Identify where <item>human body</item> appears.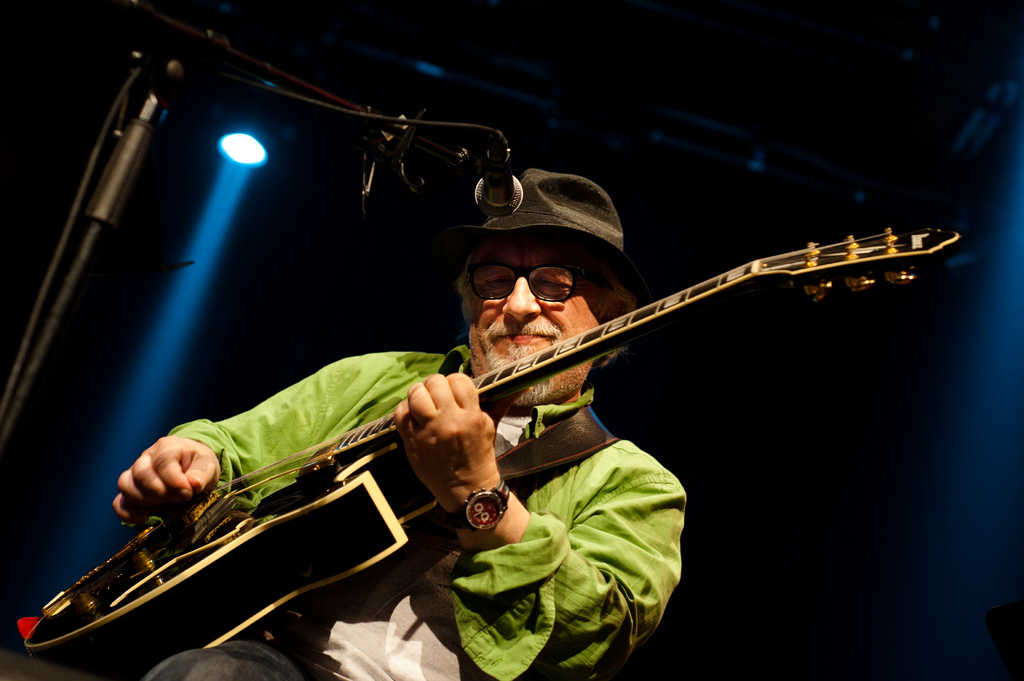
Appears at bbox(107, 169, 691, 680).
